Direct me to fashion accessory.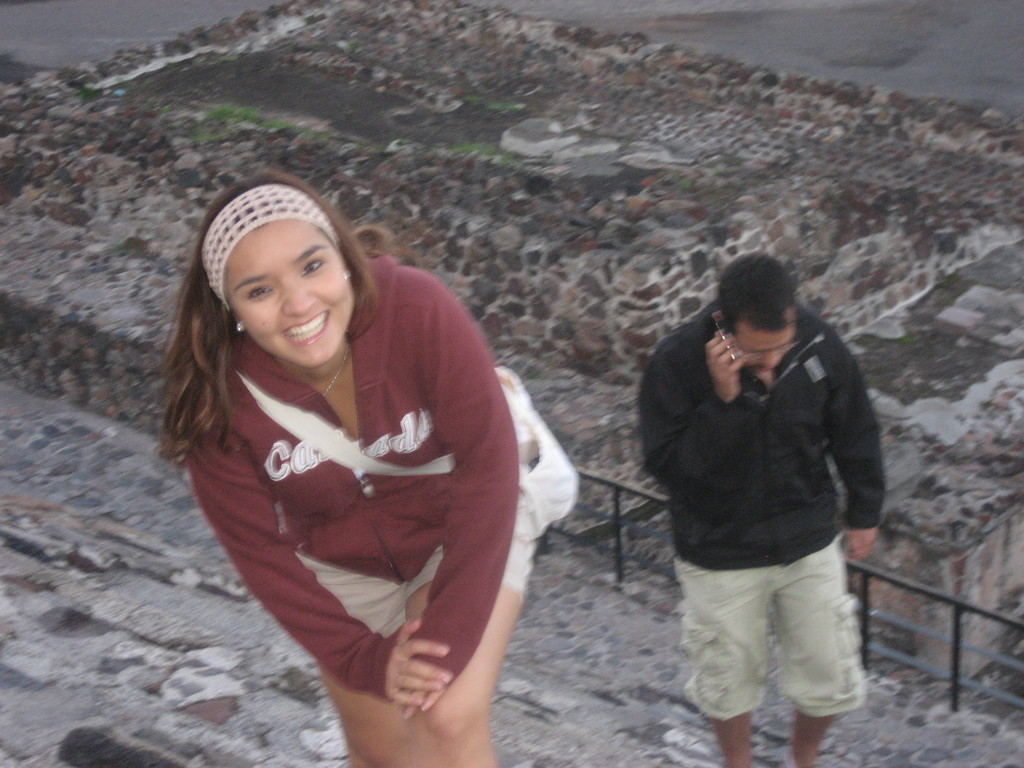
Direction: [233,319,247,335].
